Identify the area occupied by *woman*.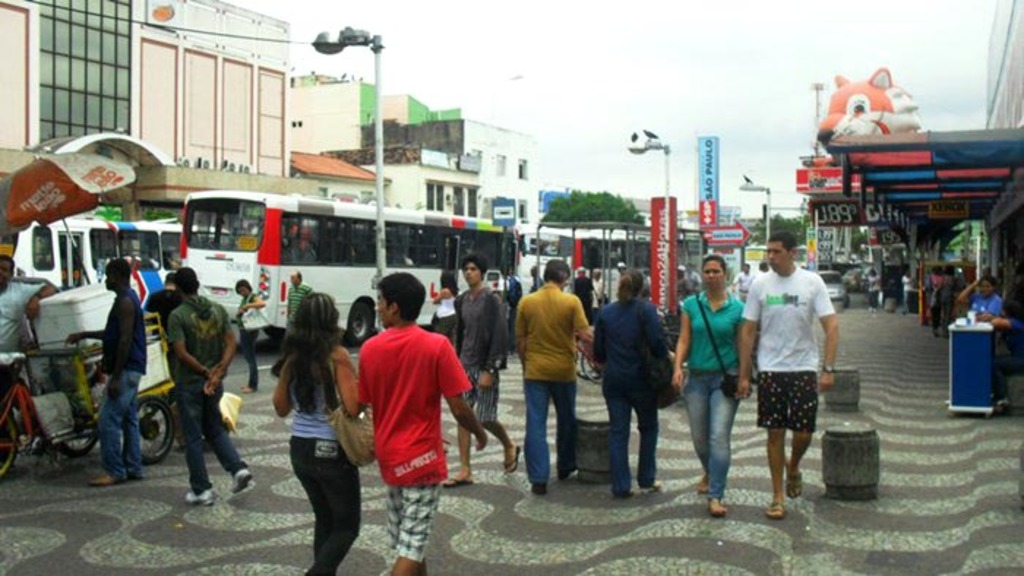
Area: locate(233, 278, 263, 395).
